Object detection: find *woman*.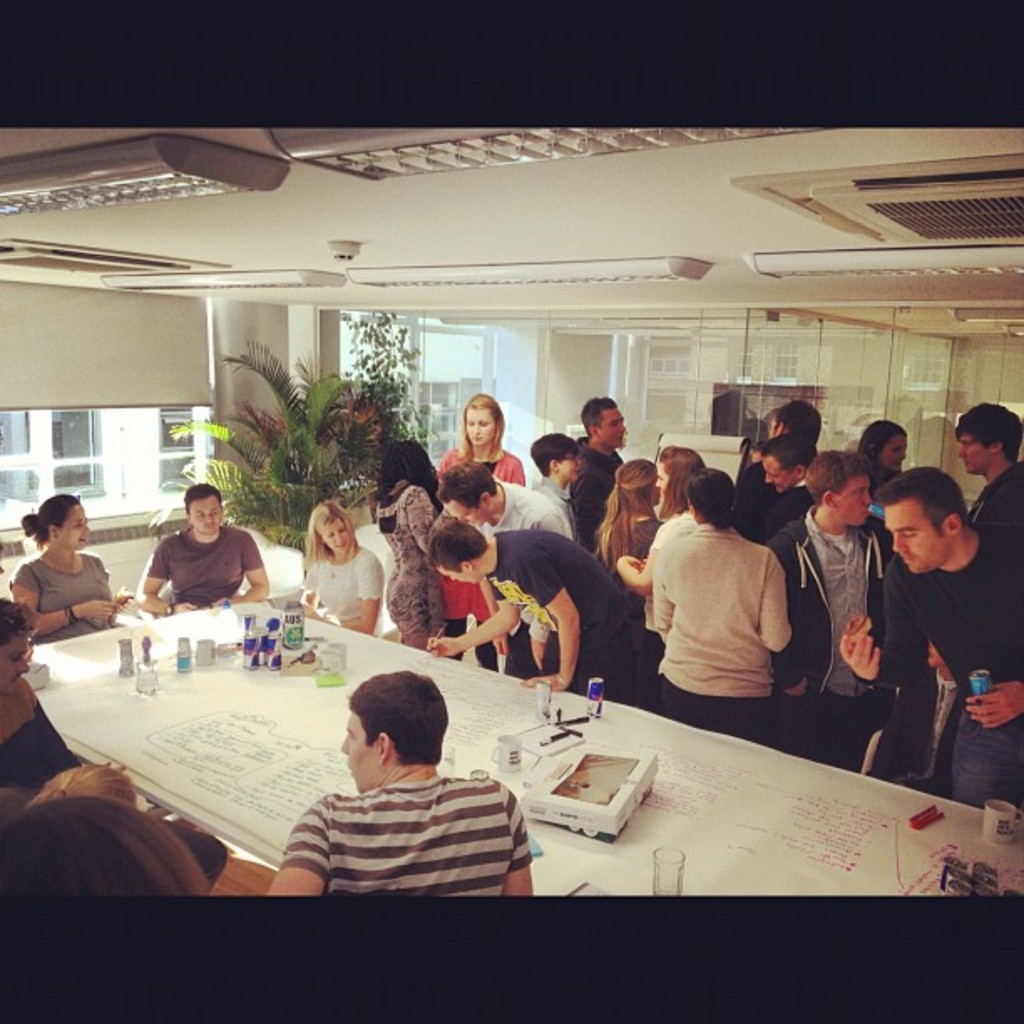
[646, 460, 793, 751].
